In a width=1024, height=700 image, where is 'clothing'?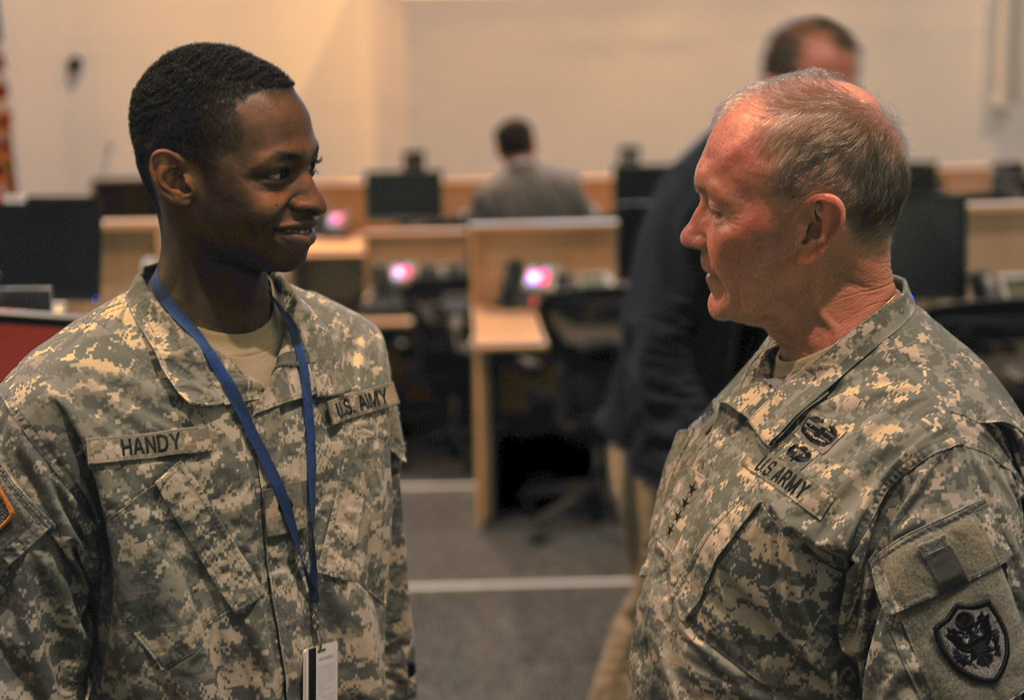
locate(632, 227, 1023, 699).
